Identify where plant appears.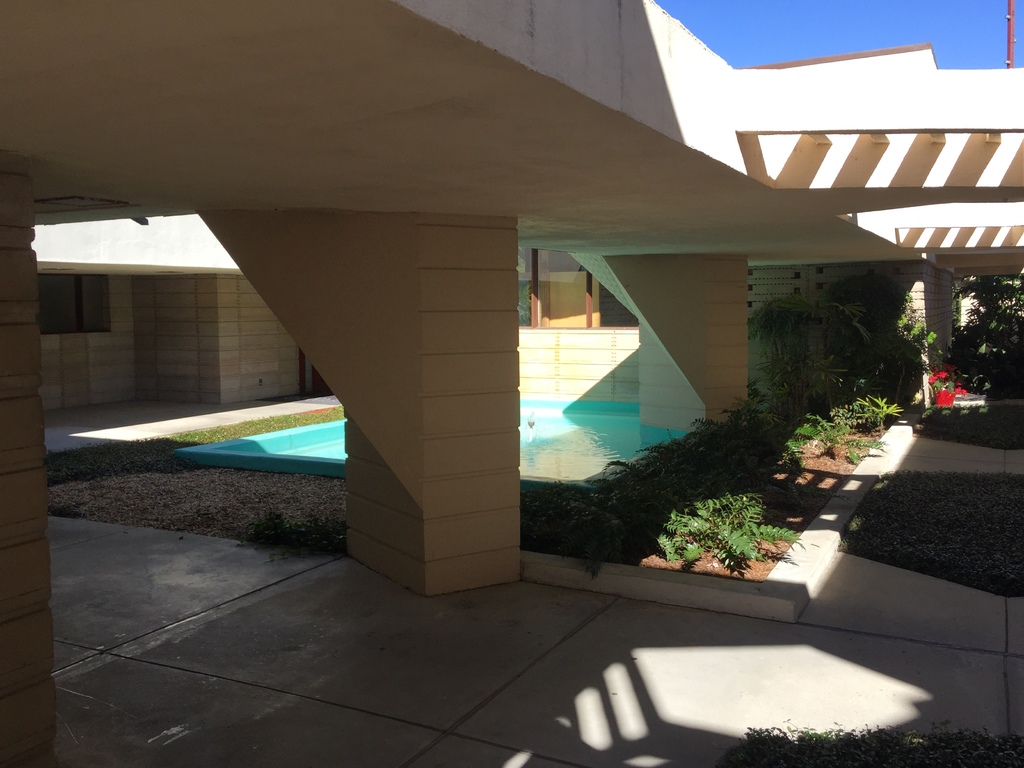
Appears at bbox(733, 291, 860, 470).
